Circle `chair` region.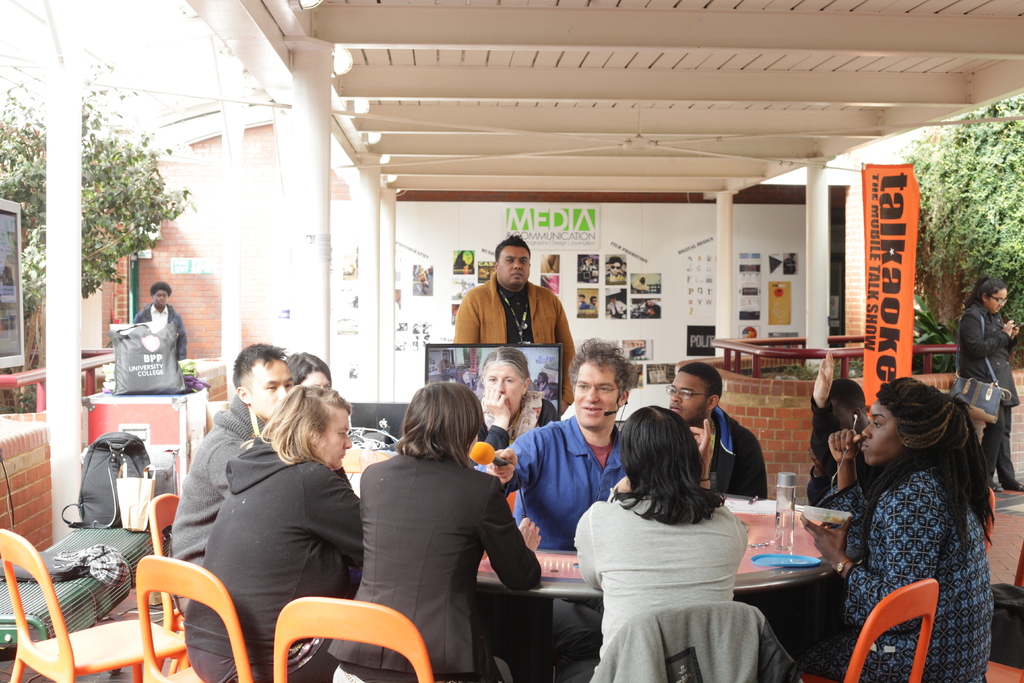
Region: {"left": 0, "top": 523, "right": 190, "bottom": 682}.
